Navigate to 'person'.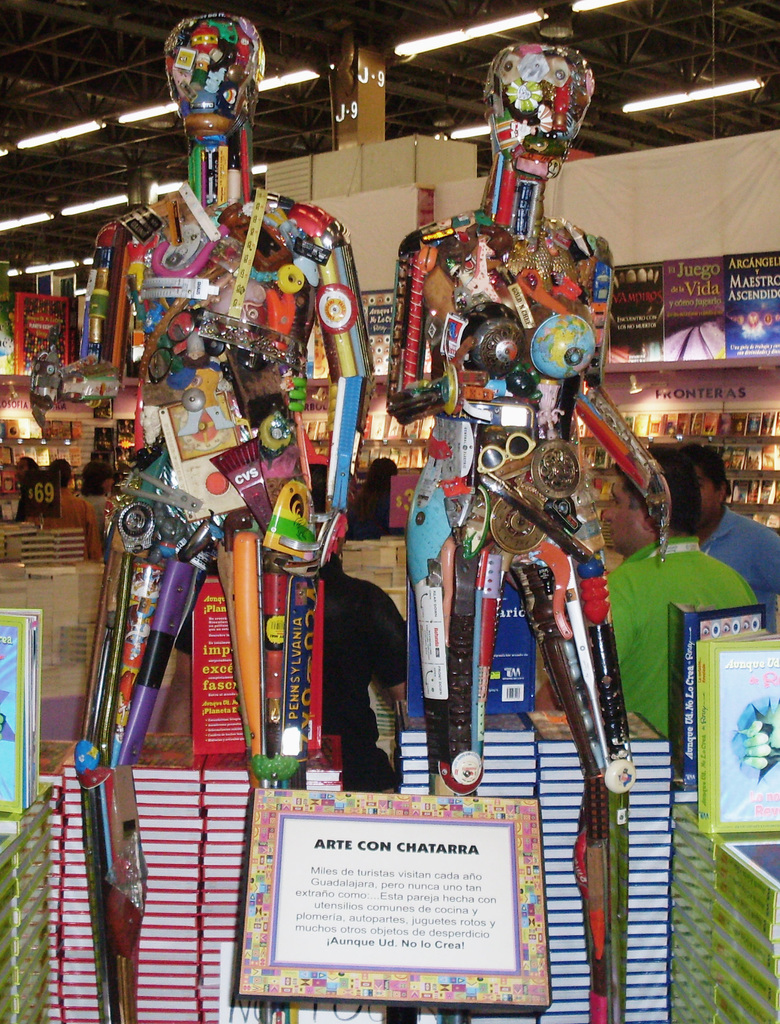
Navigation target: rect(584, 459, 779, 762).
